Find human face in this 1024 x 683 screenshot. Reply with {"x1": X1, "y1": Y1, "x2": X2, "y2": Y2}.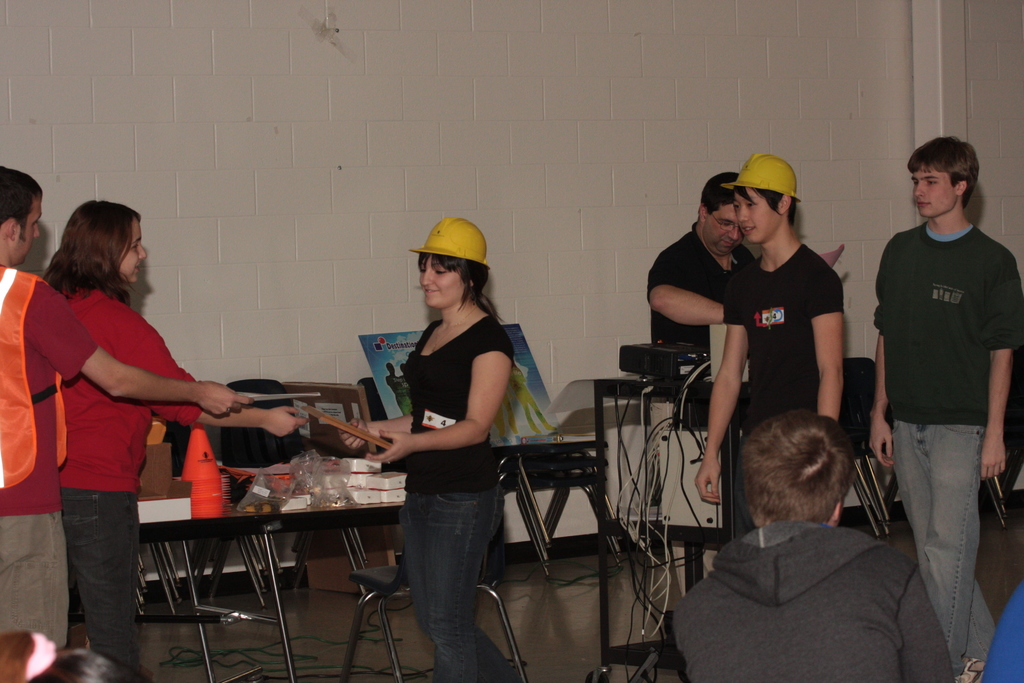
{"x1": 114, "y1": 220, "x2": 147, "y2": 283}.
